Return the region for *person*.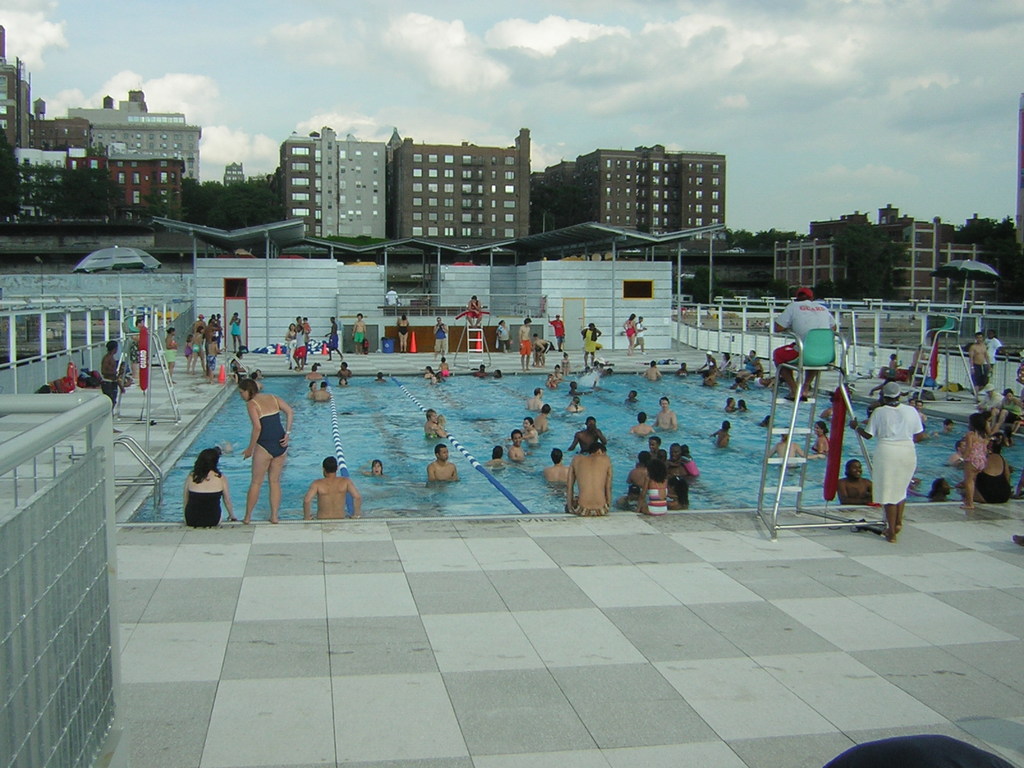
<bbox>579, 318, 603, 365</bbox>.
